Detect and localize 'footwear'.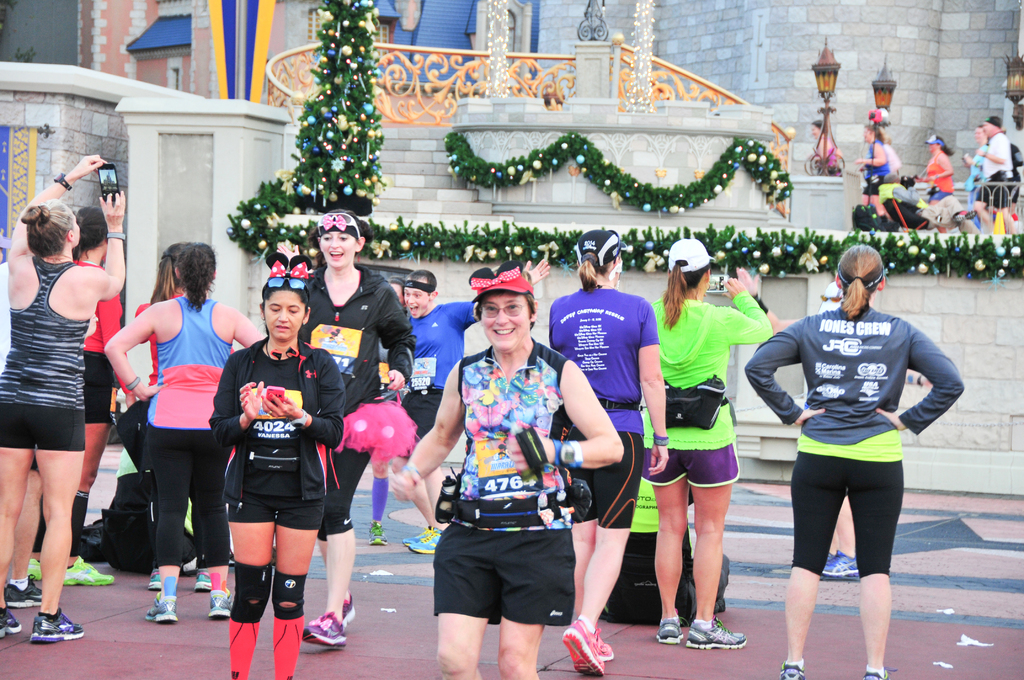
Localized at 862 667 899 679.
